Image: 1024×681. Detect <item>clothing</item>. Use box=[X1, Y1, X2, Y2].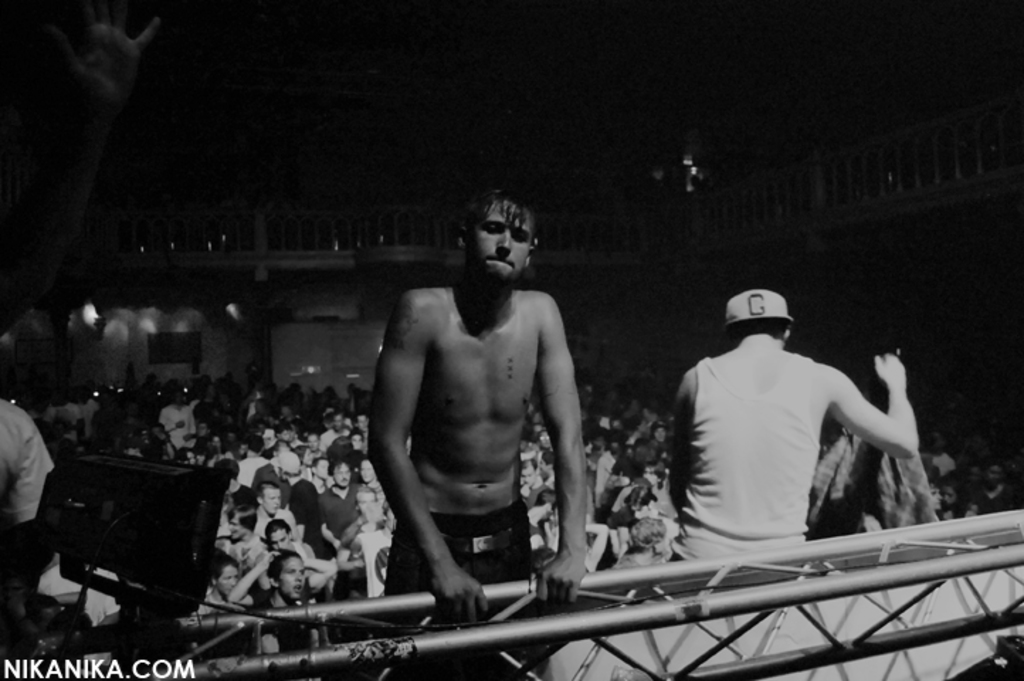
box=[382, 506, 533, 680].
